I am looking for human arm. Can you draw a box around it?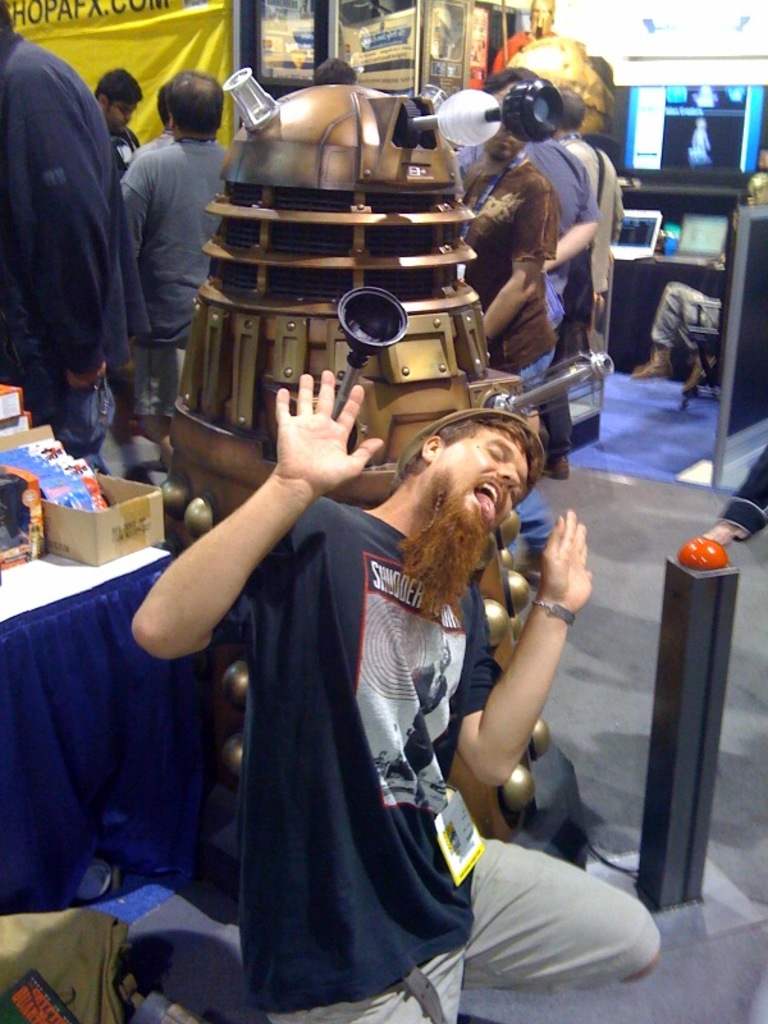
Sure, the bounding box is pyautogui.locateOnScreen(538, 177, 609, 273).
